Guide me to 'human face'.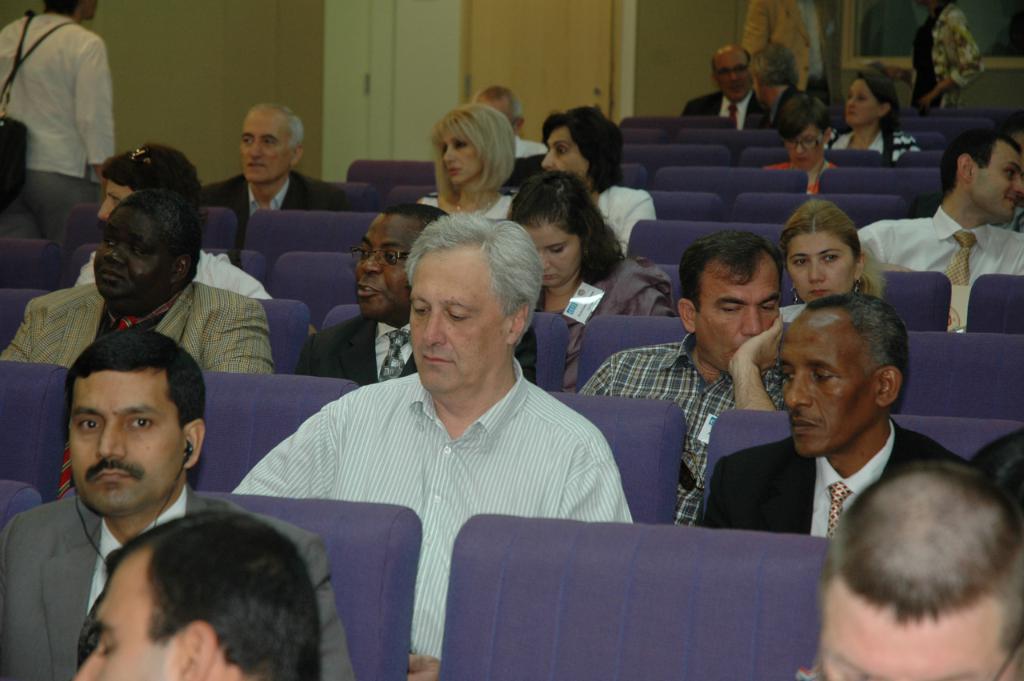
Guidance: x1=97, y1=185, x2=134, y2=222.
